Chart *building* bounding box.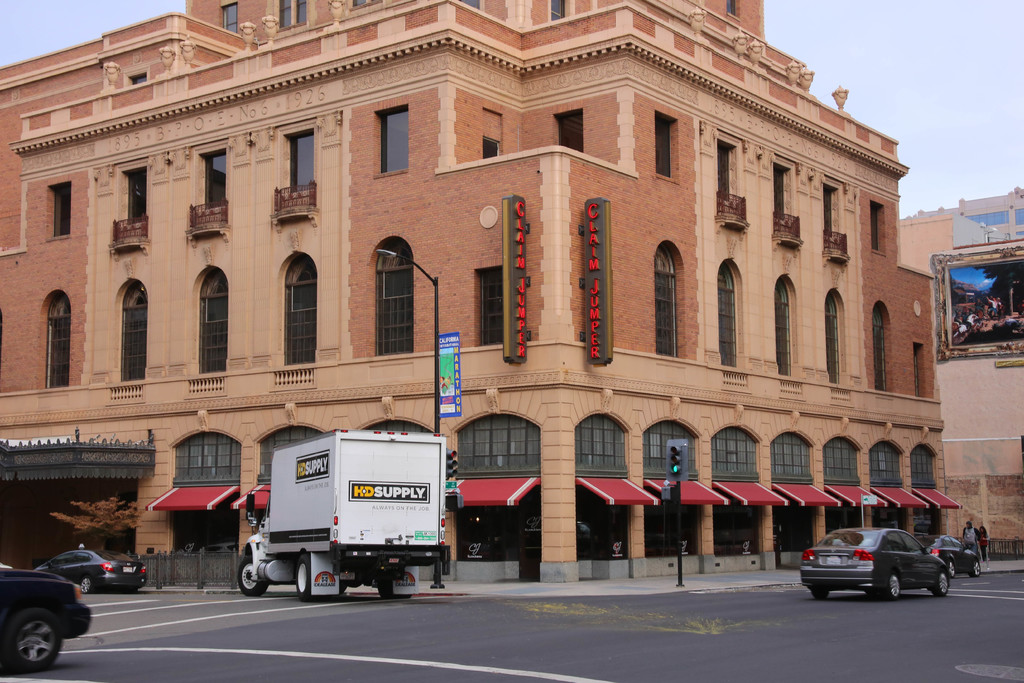
Charted: x1=899 y1=189 x2=1023 y2=540.
